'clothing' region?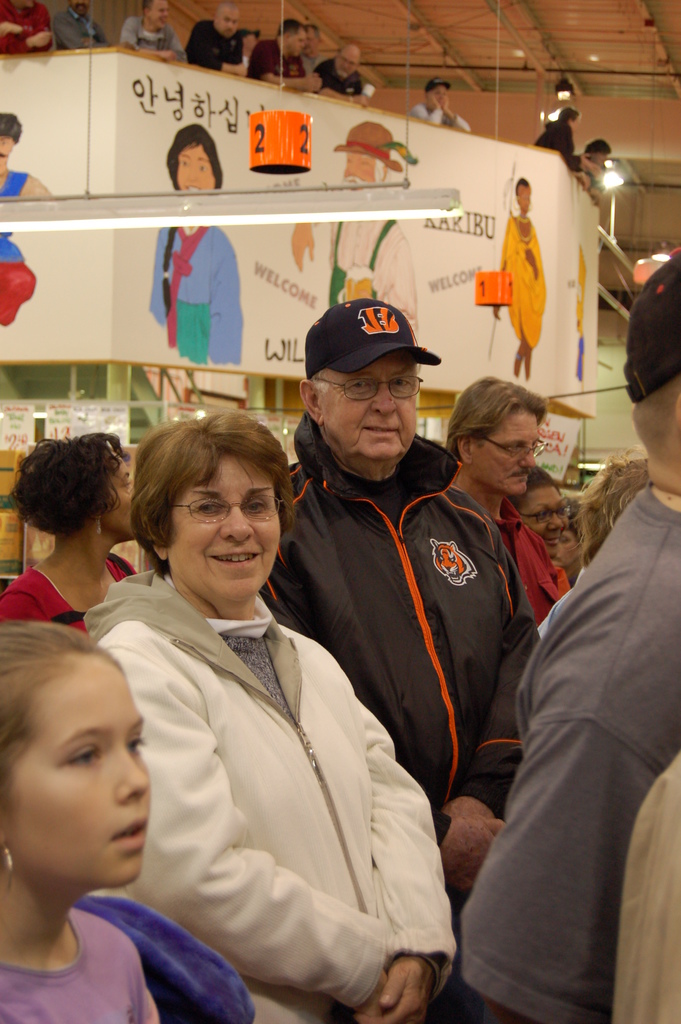
[0, 893, 252, 1023]
